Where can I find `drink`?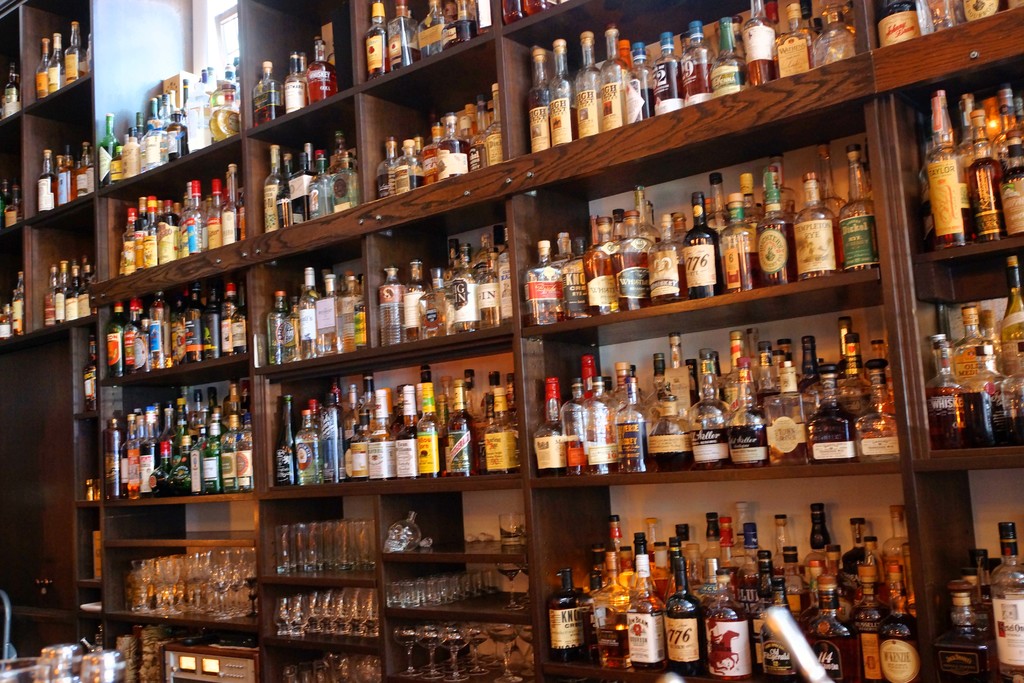
You can find it at 35, 172, 55, 204.
